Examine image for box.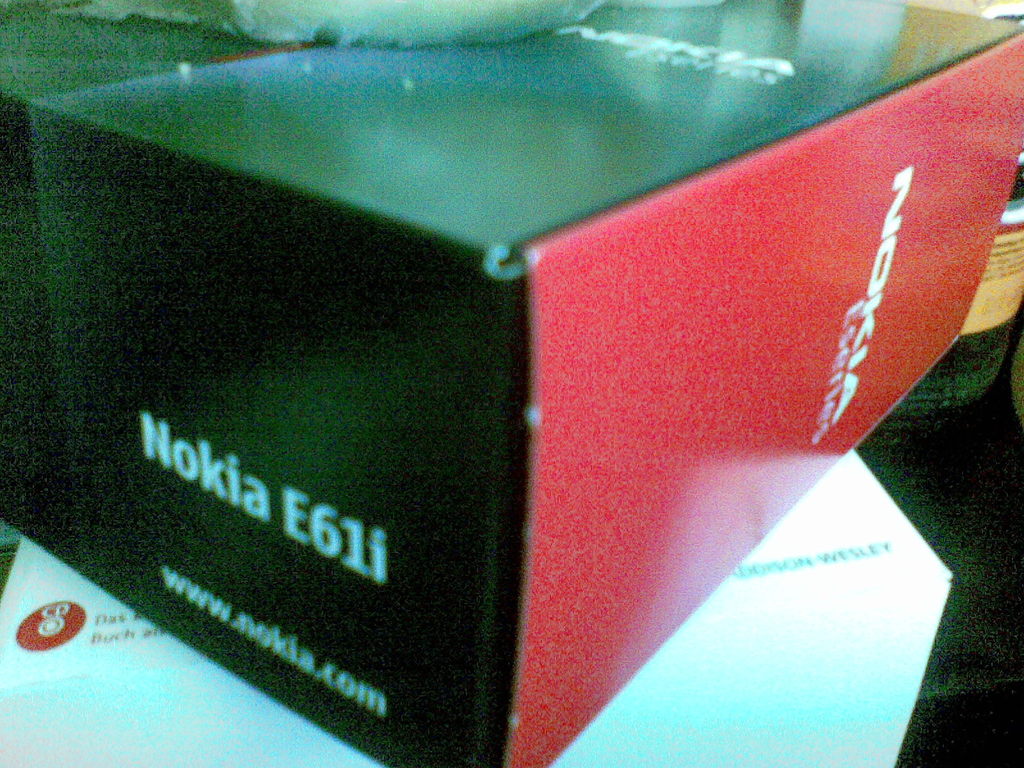
Examination result: locate(0, 451, 949, 767).
